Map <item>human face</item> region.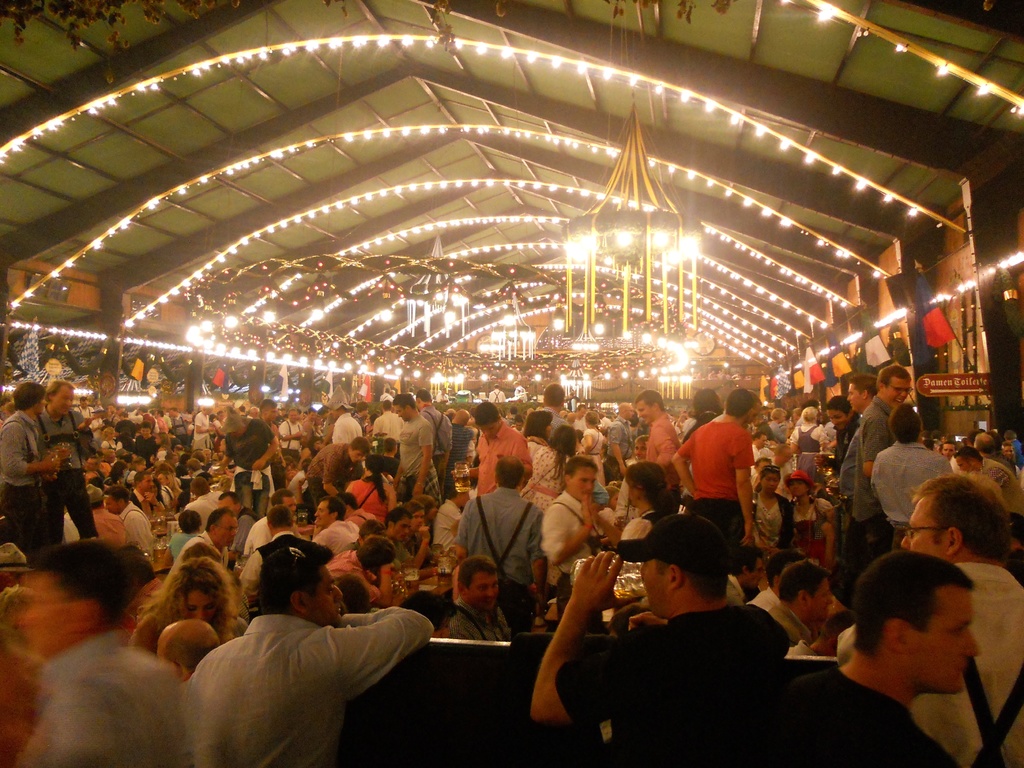
Mapped to <bbox>758, 435, 766, 447</bbox>.
